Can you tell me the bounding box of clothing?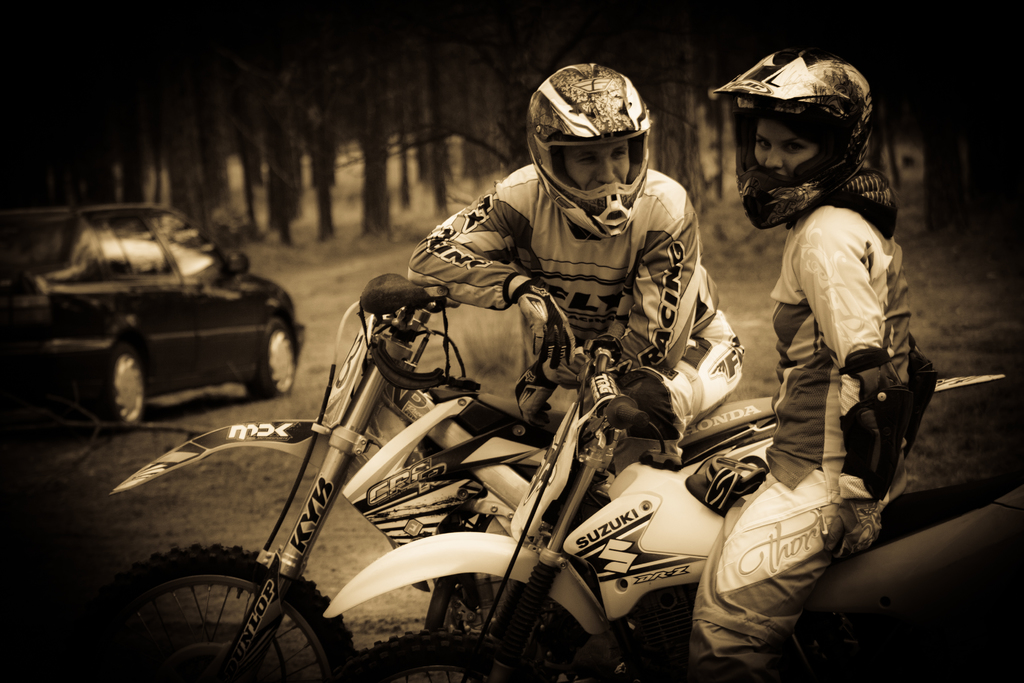
select_region(404, 167, 745, 470).
